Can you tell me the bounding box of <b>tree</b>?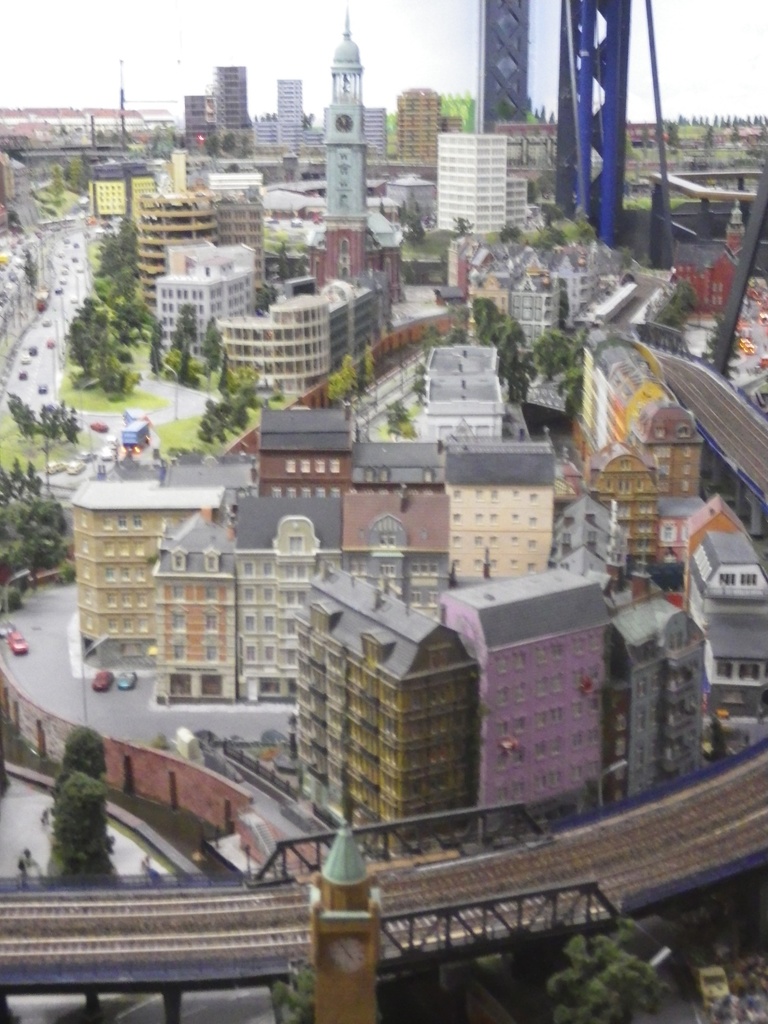
region(326, 355, 357, 410).
